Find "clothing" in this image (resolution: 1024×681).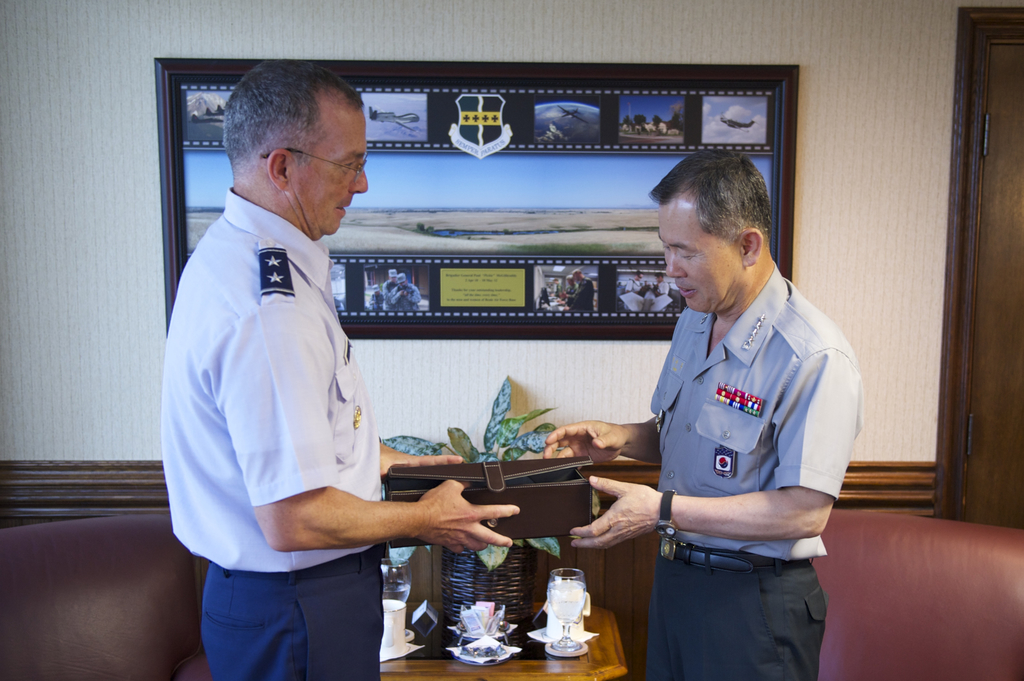
x1=653 y1=262 x2=865 y2=561.
